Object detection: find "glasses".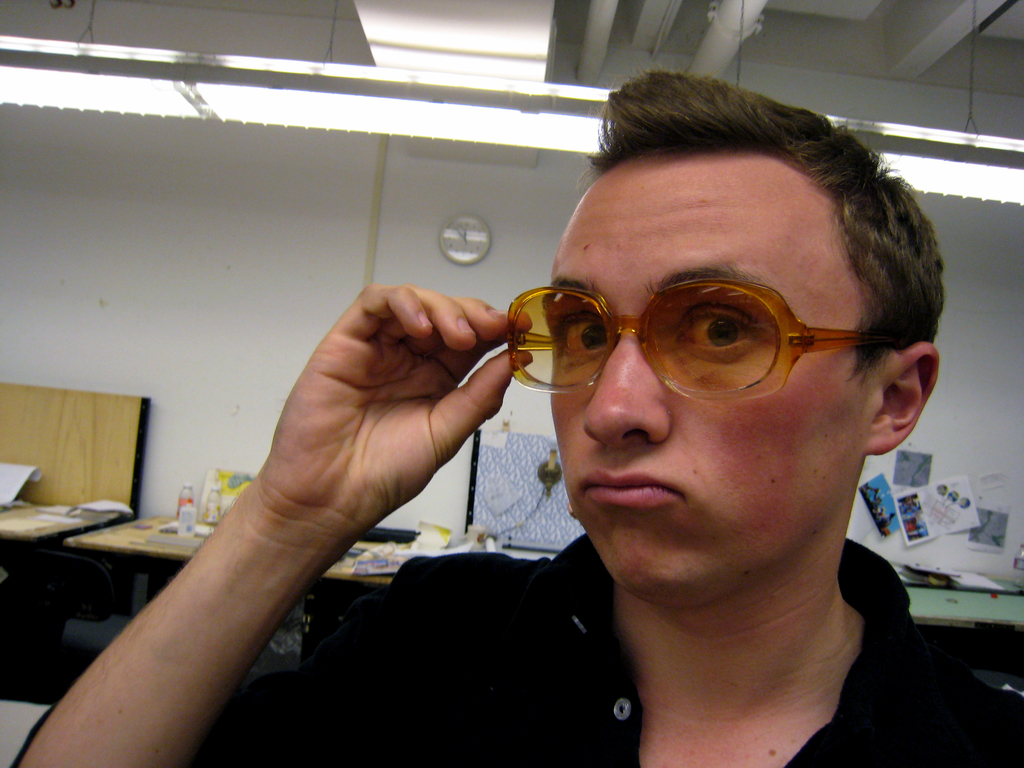
[508,269,912,407].
